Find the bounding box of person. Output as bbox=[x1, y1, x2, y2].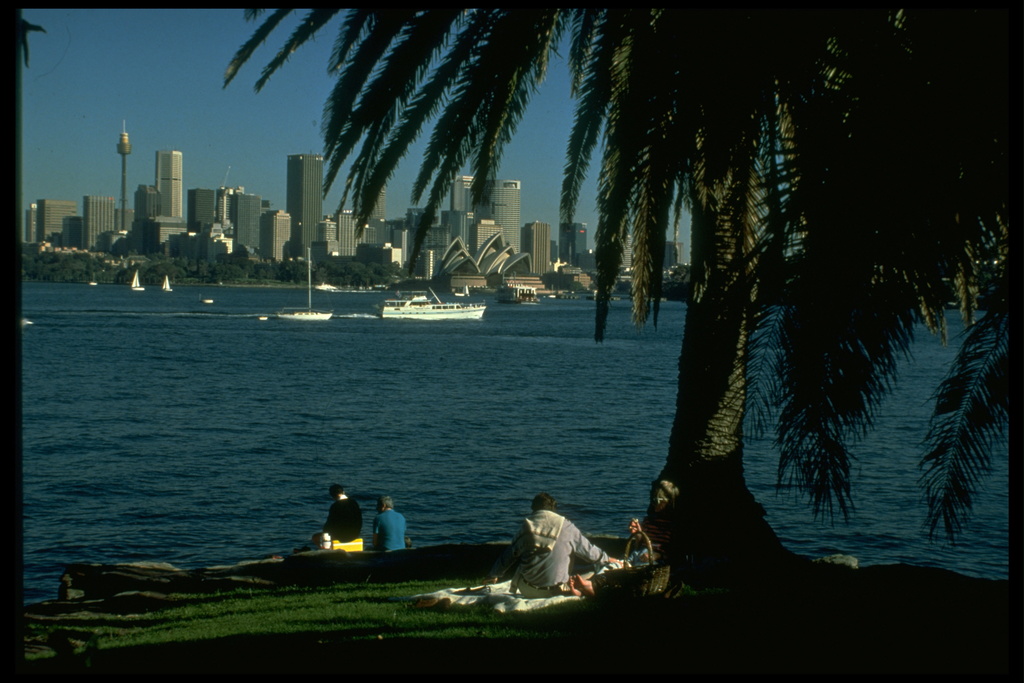
bbox=[369, 494, 408, 545].
